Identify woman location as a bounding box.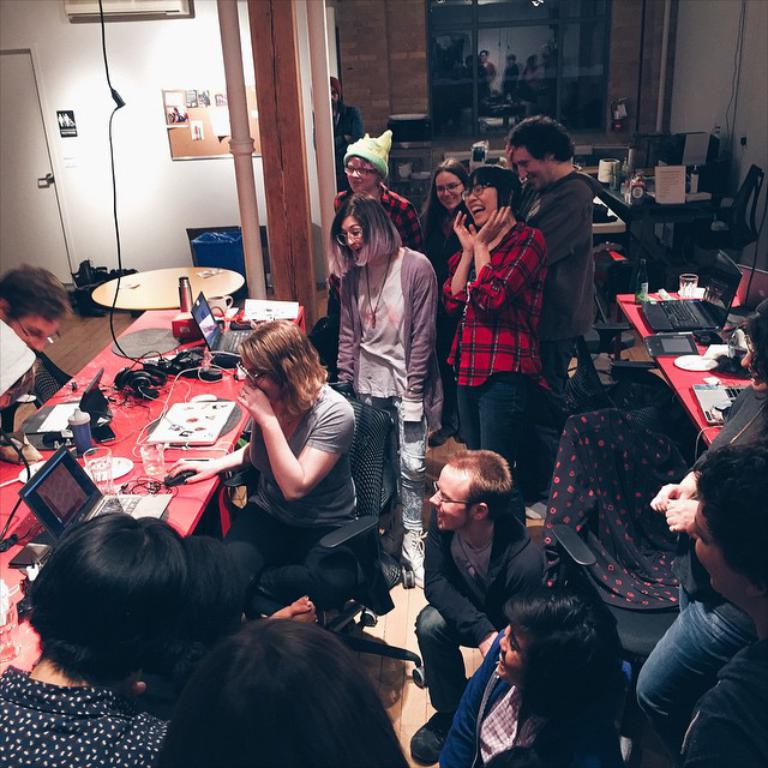
box=[540, 299, 767, 608].
